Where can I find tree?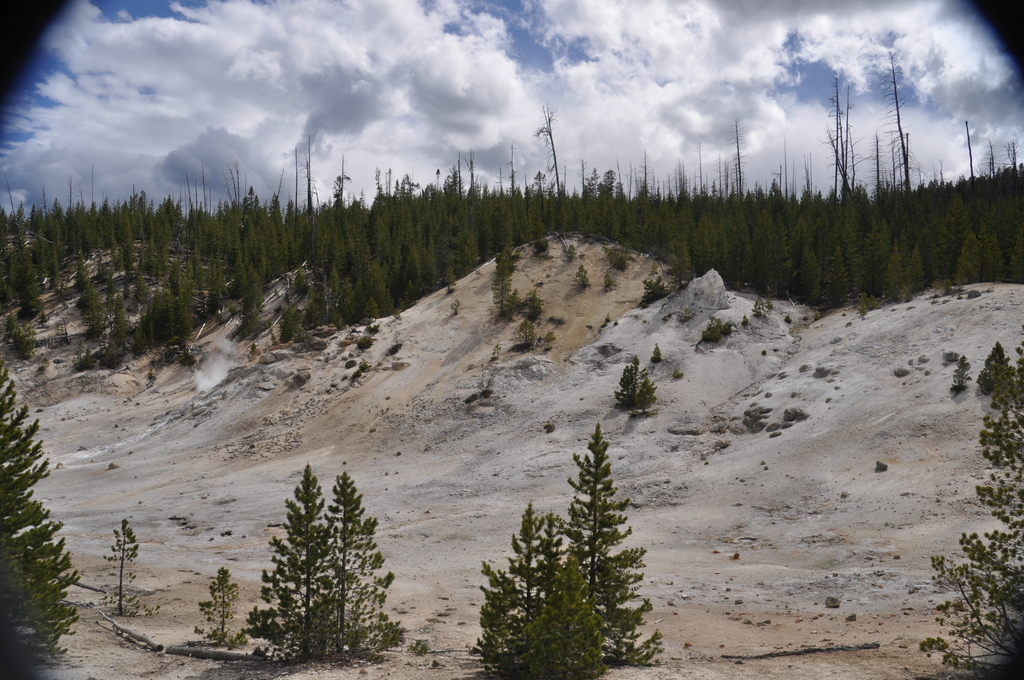
You can find it at [x1=514, y1=546, x2=615, y2=679].
